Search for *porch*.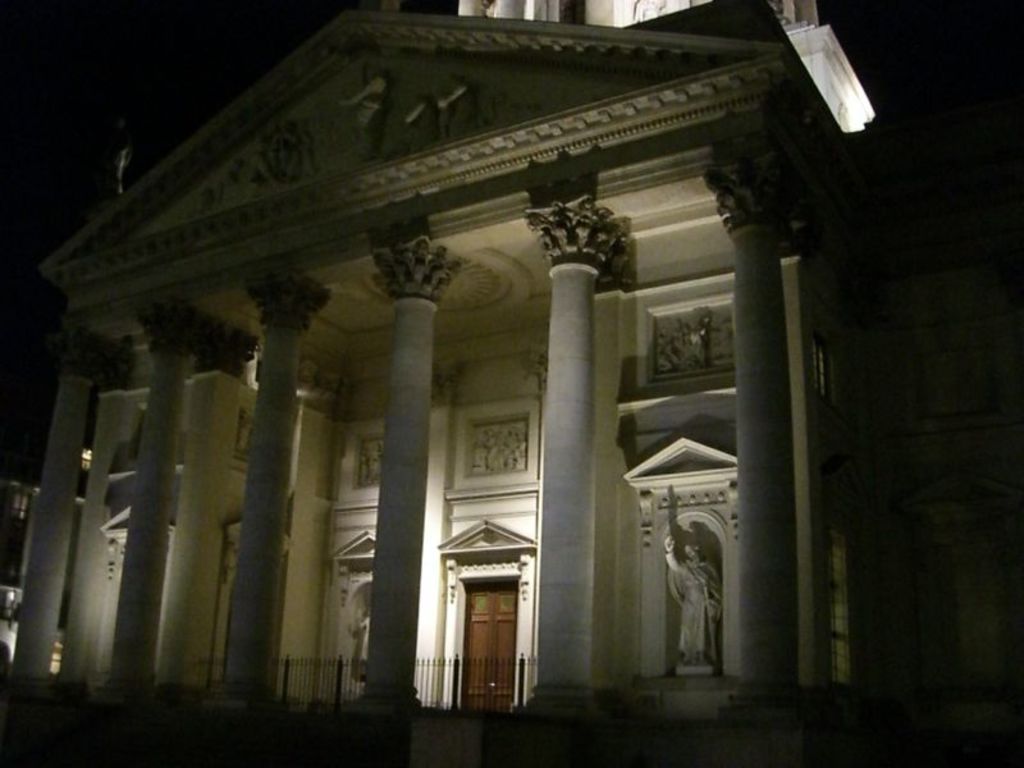
Found at locate(0, 692, 803, 767).
